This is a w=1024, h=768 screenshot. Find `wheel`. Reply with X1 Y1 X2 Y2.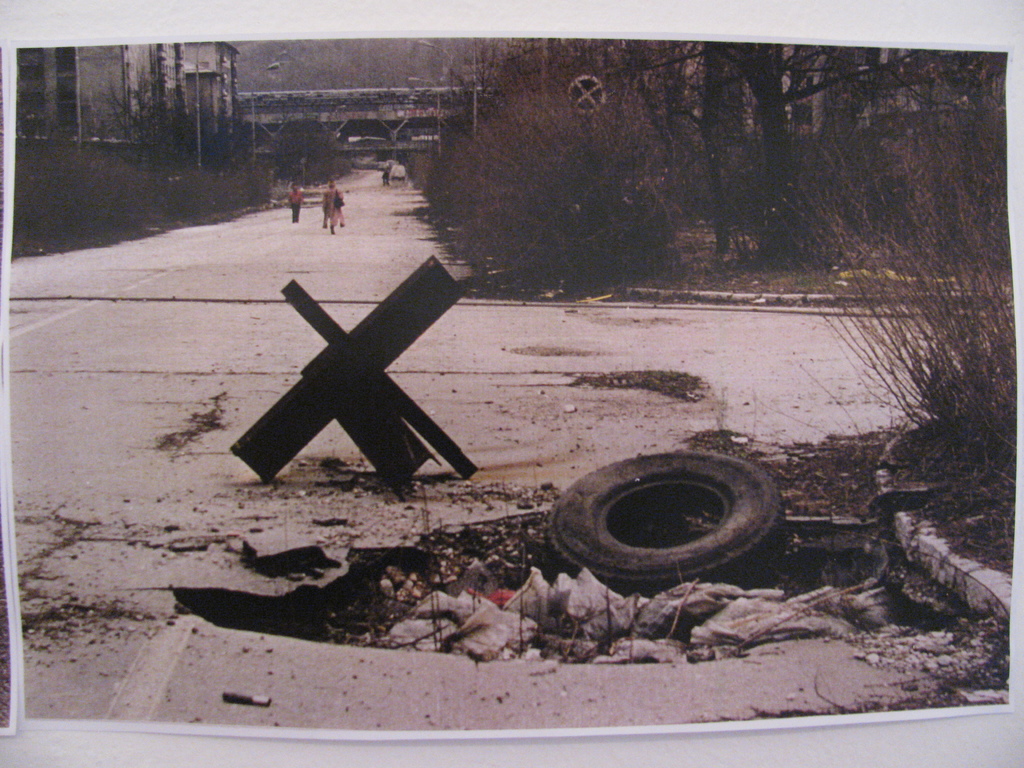
535 454 792 588.
